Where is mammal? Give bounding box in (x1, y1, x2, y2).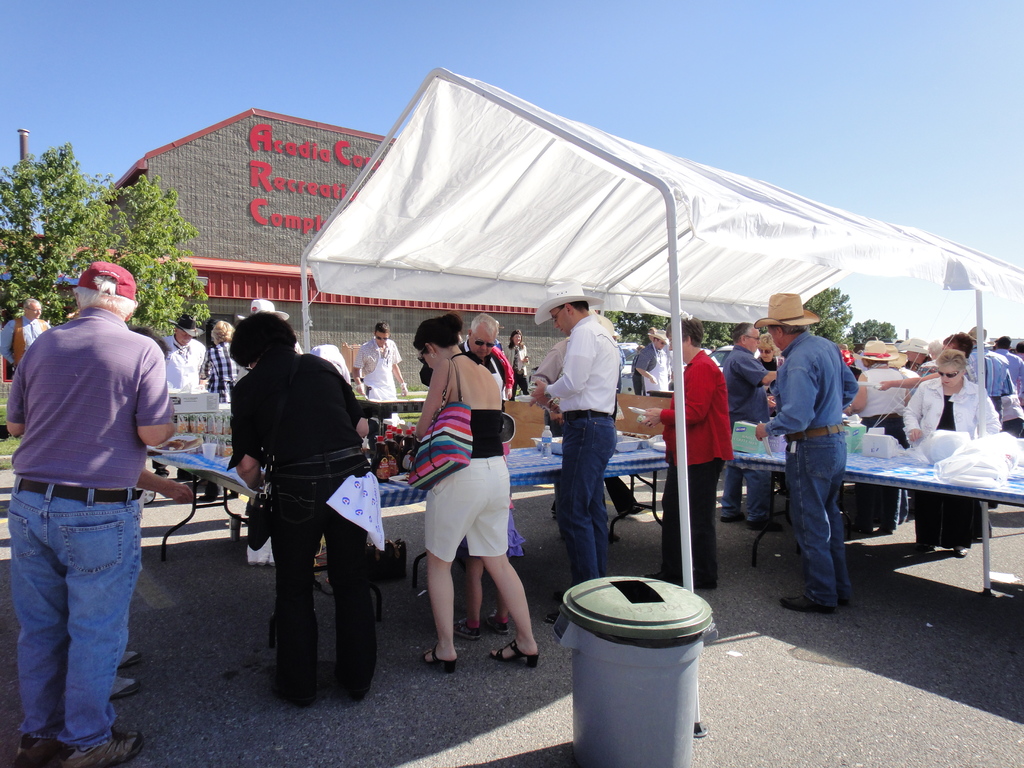
(222, 305, 376, 703).
